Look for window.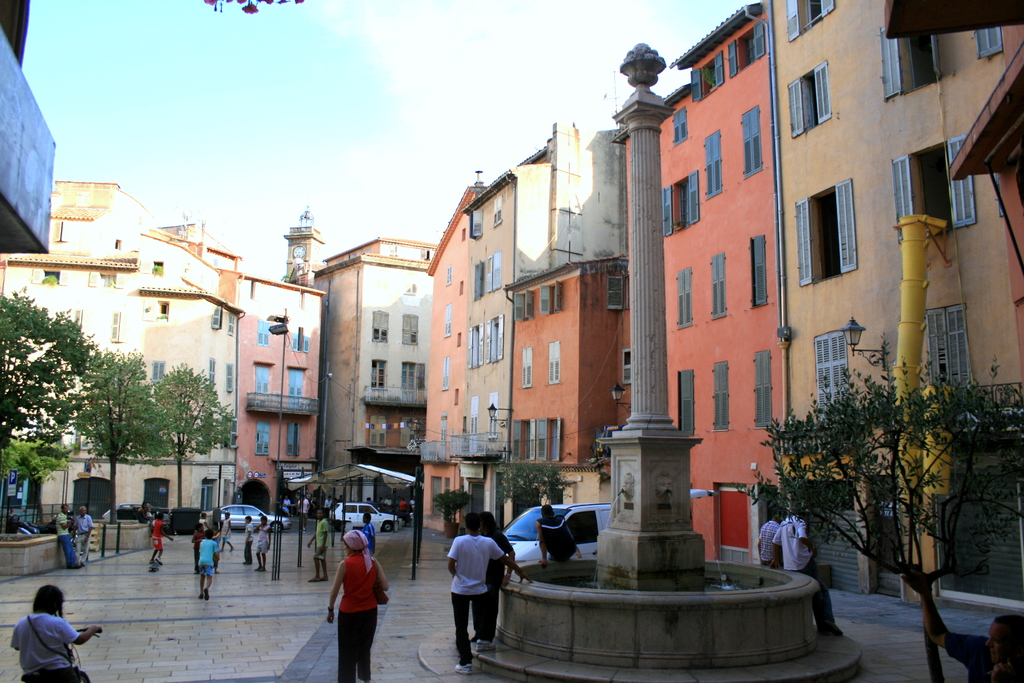
Found: x1=788 y1=57 x2=832 y2=136.
